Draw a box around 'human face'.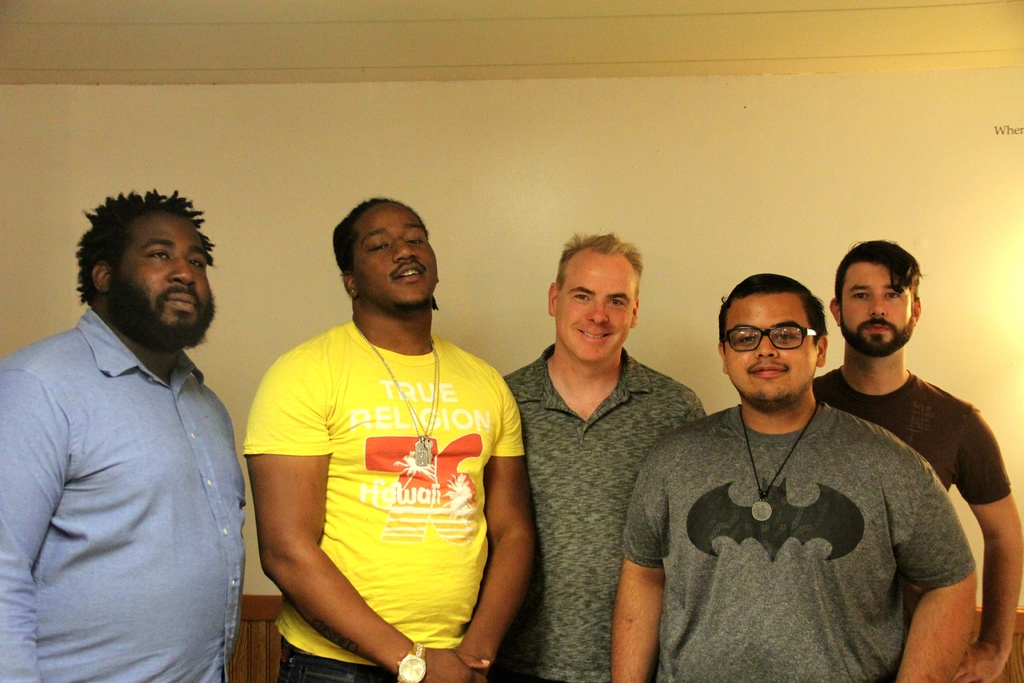
select_region(356, 199, 435, 311).
